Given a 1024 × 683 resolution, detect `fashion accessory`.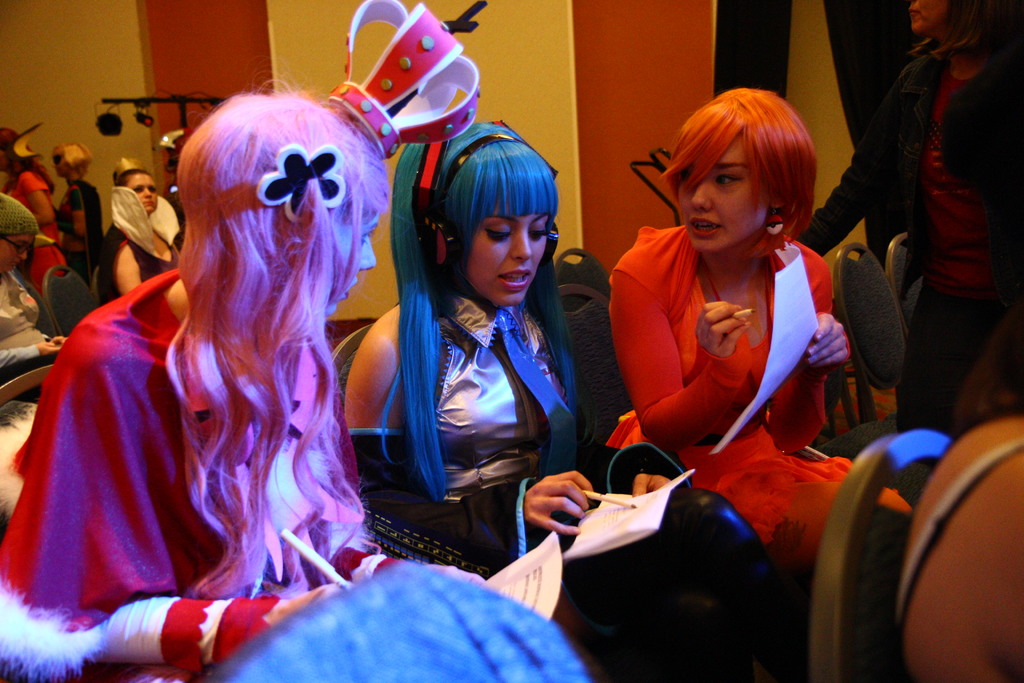
{"x1": 257, "y1": 145, "x2": 348, "y2": 230}.
